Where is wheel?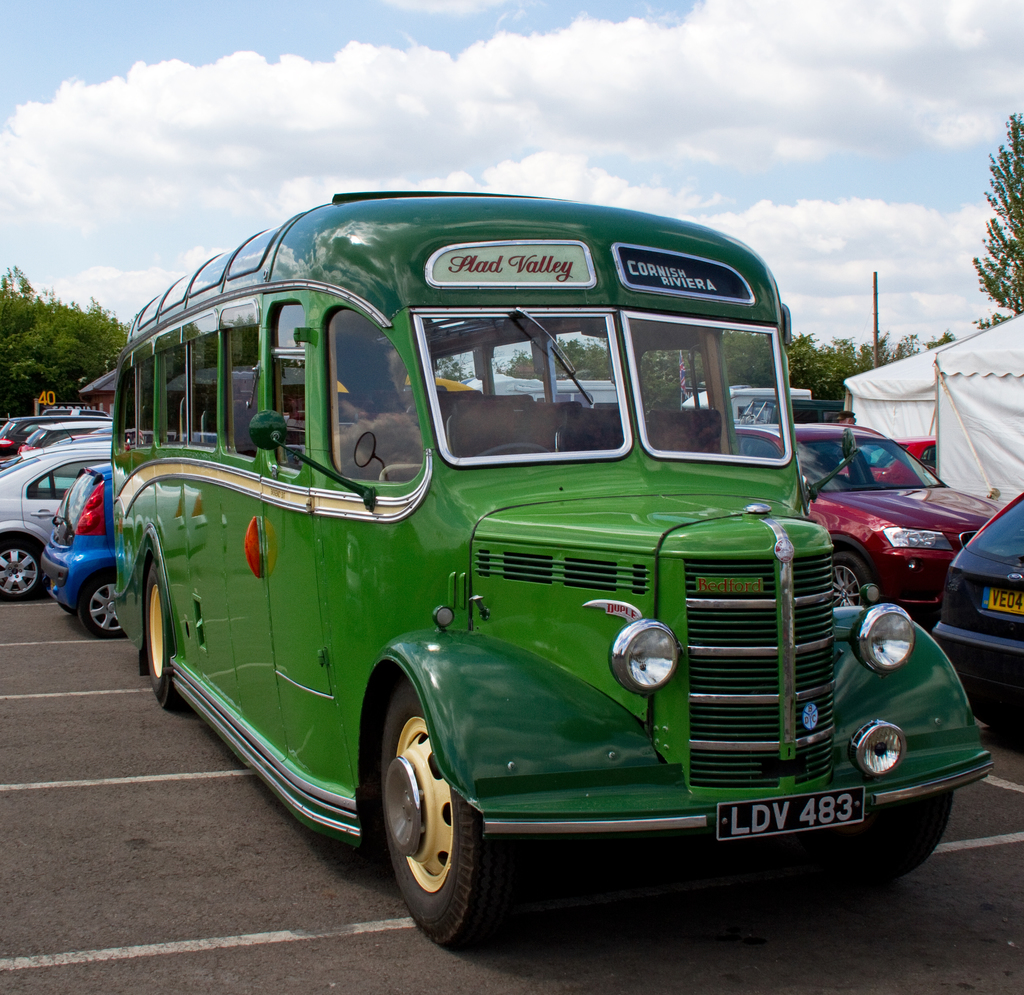
[0,543,45,599].
